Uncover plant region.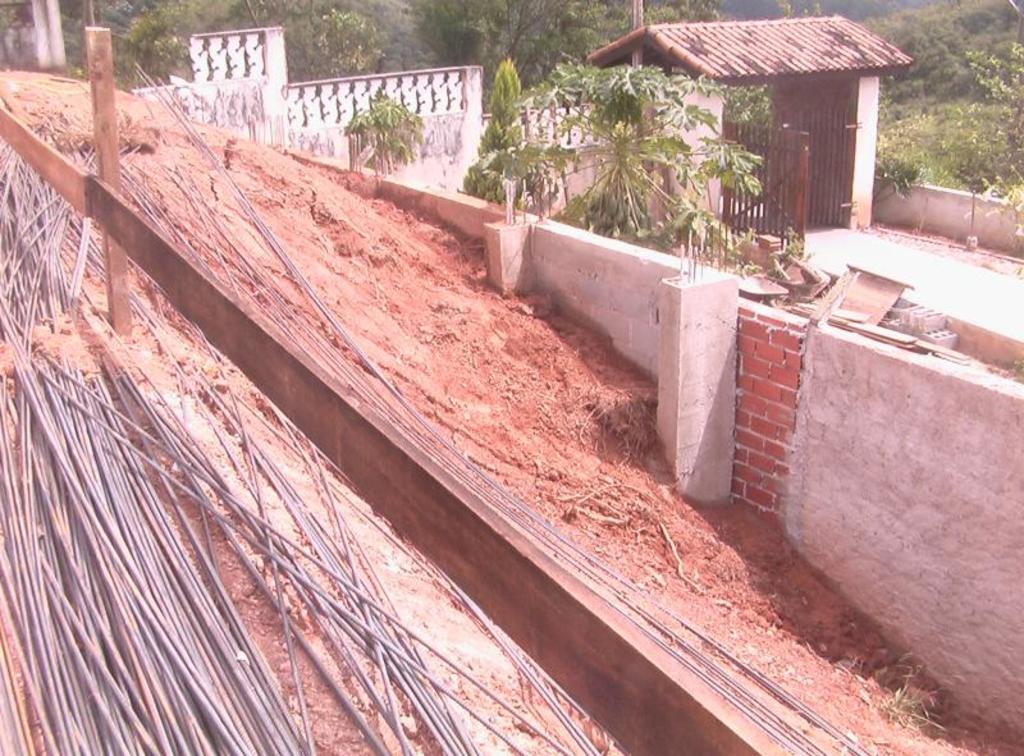
Uncovered: box=[580, 394, 658, 461].
